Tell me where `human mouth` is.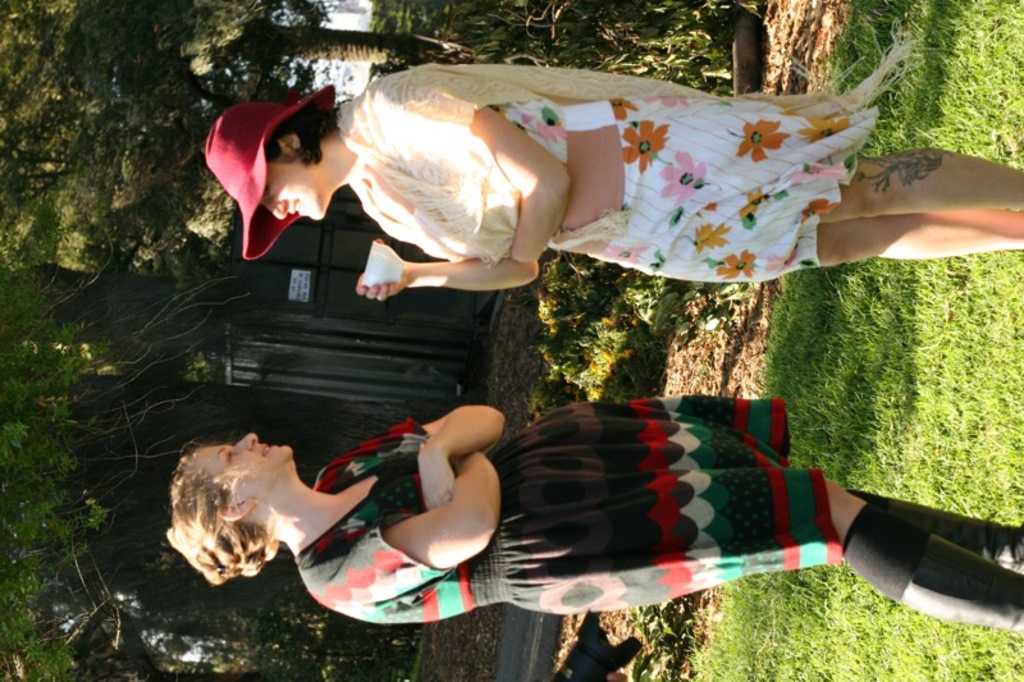
`human mouth` is at (x1=260, y1=440, x2=276, y2=457).
